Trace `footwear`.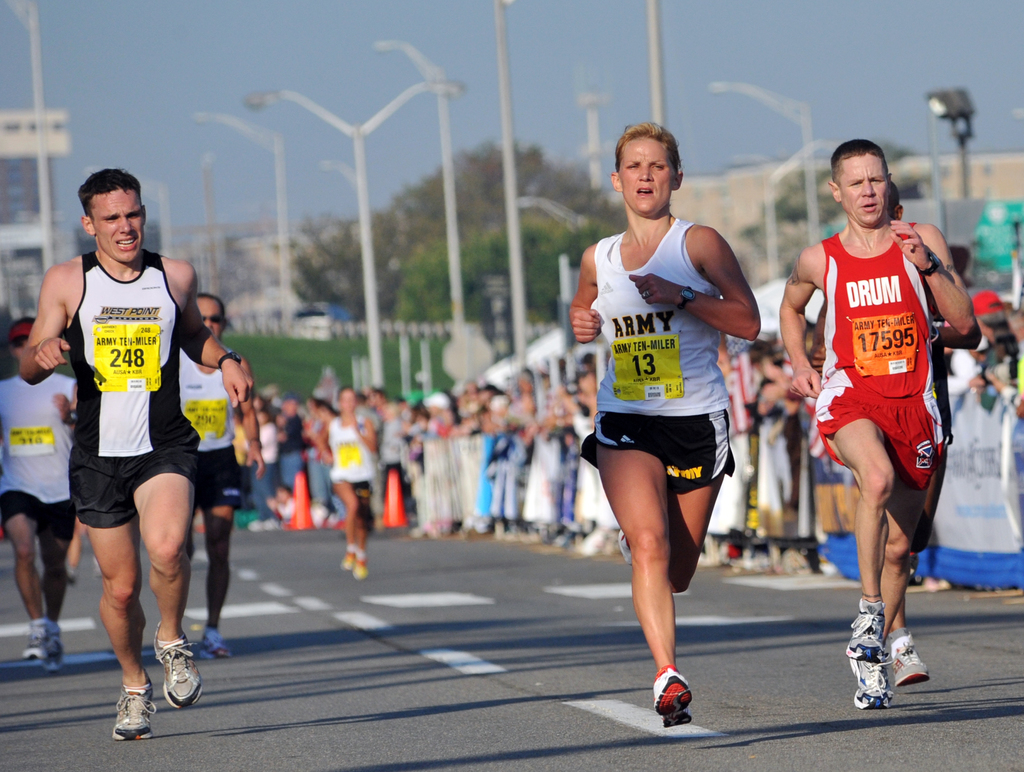
Traced to 643,666,705,737.
